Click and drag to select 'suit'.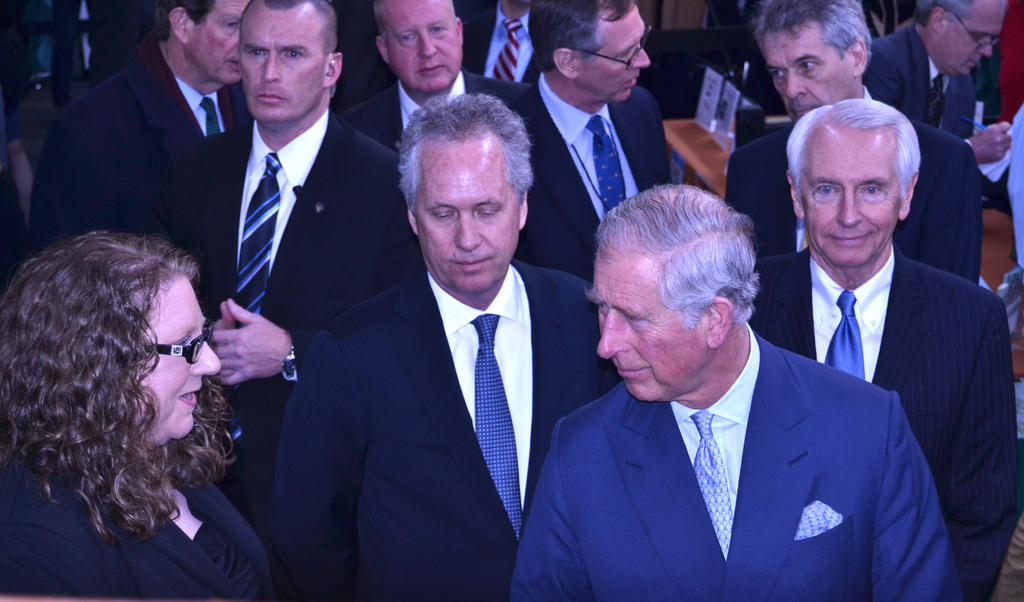
Selection: (left=511, top=327, right=959, bottom=599).
